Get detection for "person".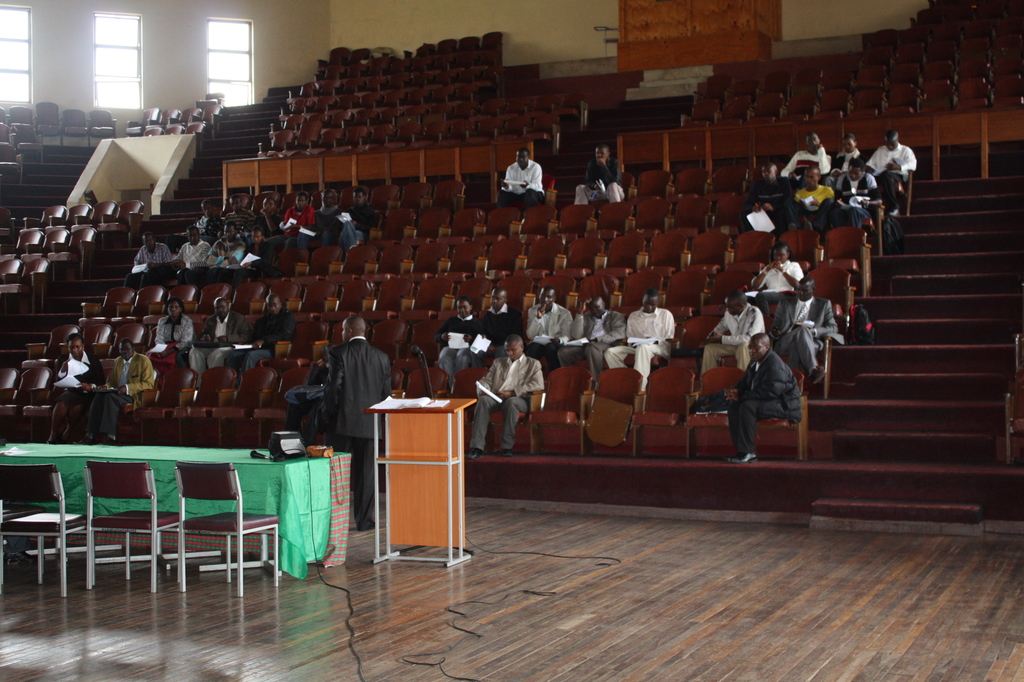
Detection: BBox(45, 327, 101, 439).
